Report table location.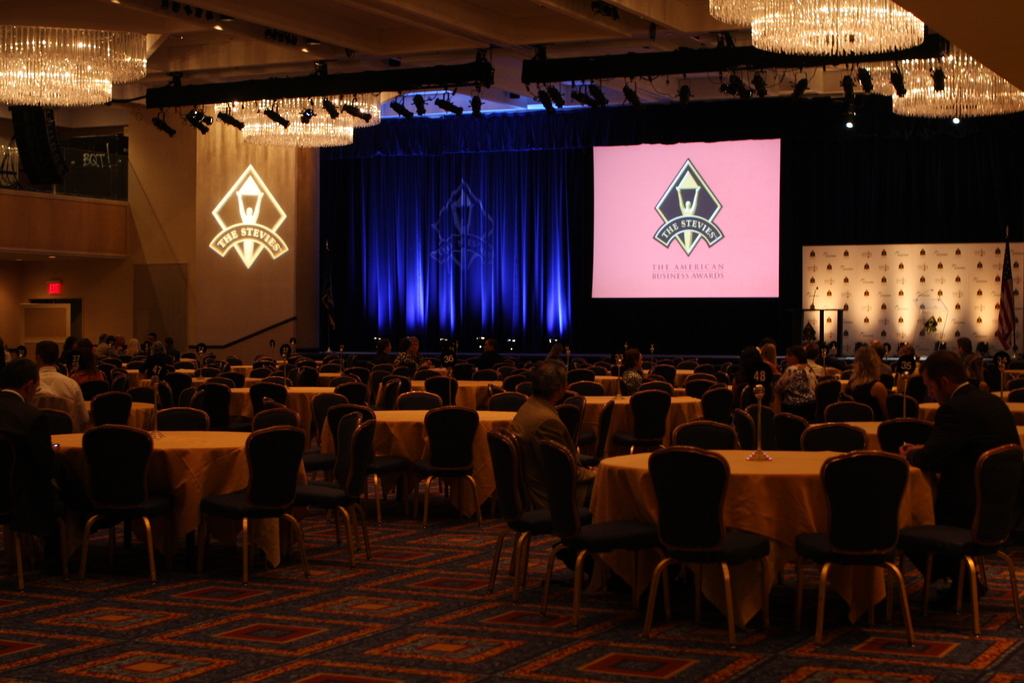
Report: 668,381,687,397.
